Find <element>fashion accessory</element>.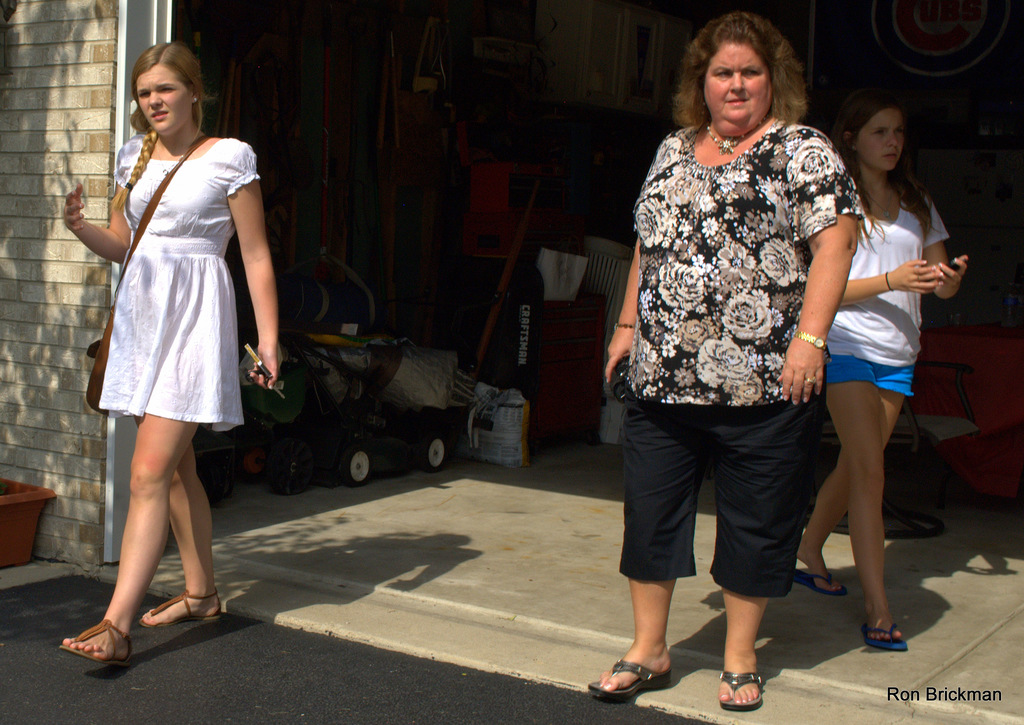
bbox(583, 659, 675, 704).
